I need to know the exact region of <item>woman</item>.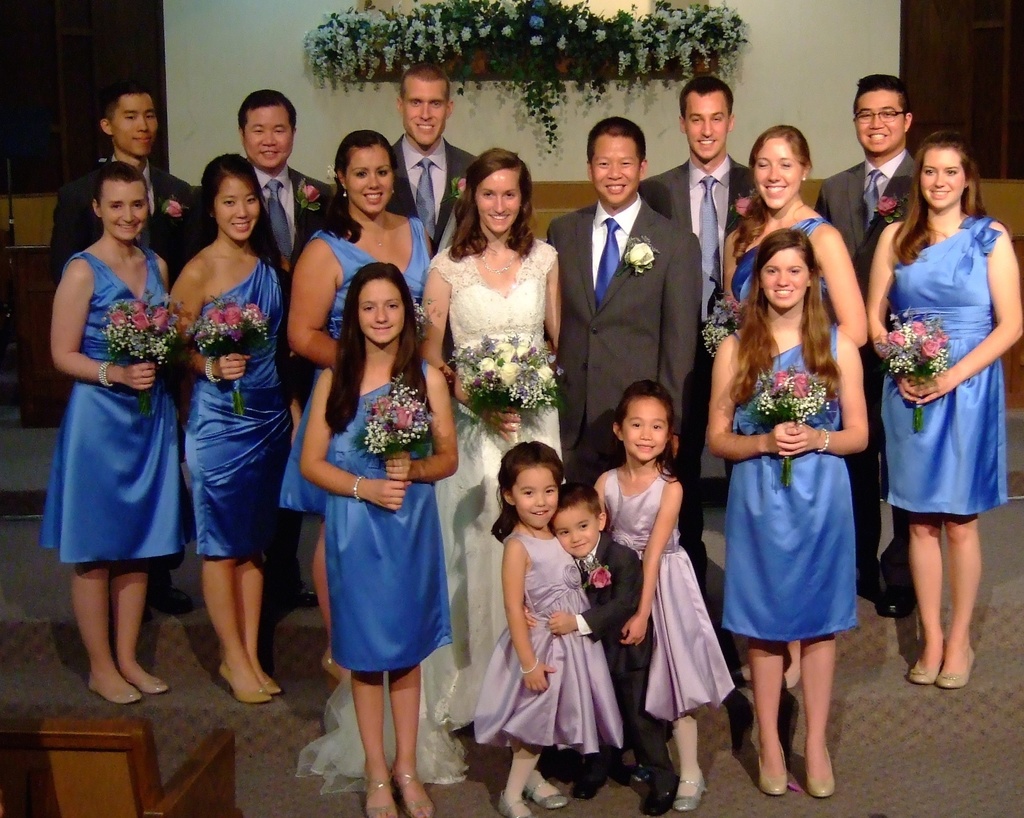
Region: <bbox>418, 147, 563, 730</bbox>.
